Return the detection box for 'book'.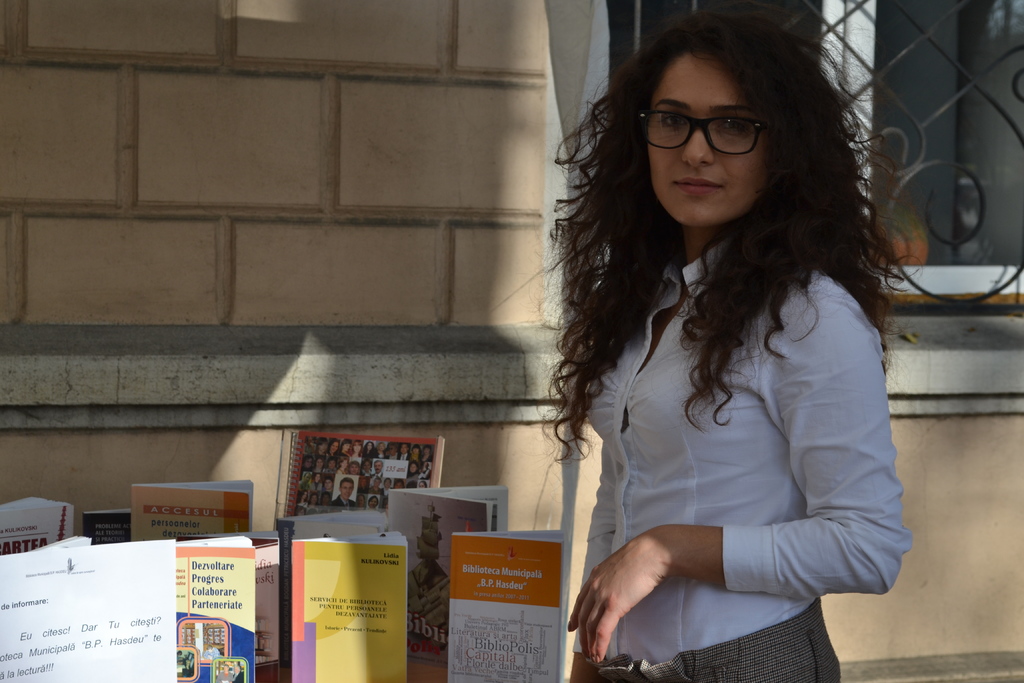
171,533,257,682.
